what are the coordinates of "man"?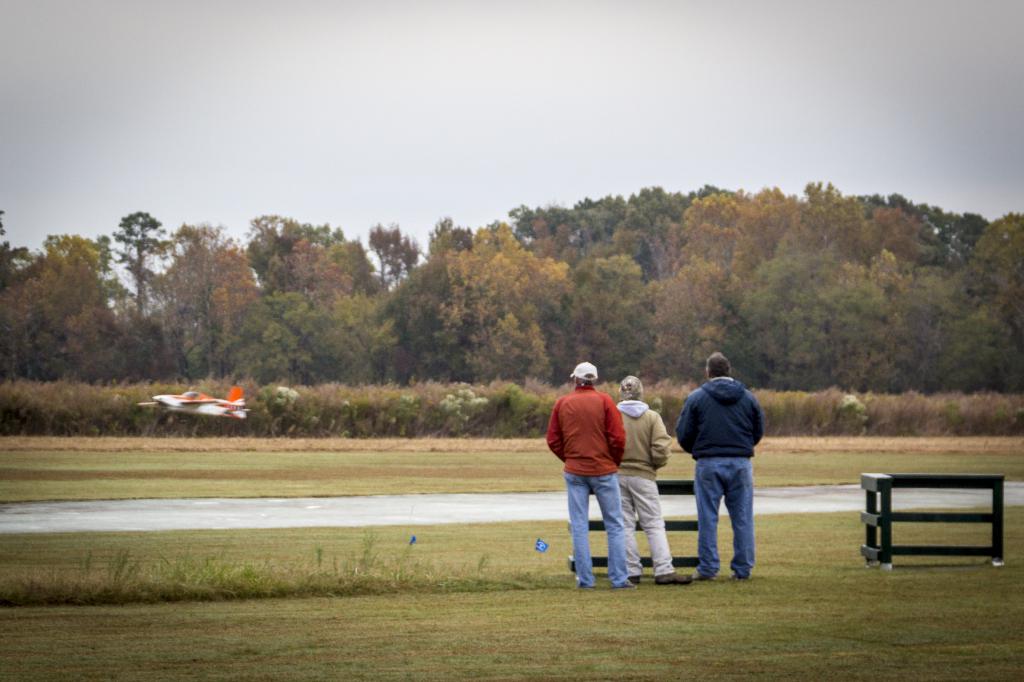
left=545, top=362, right=633, bottom=594.
